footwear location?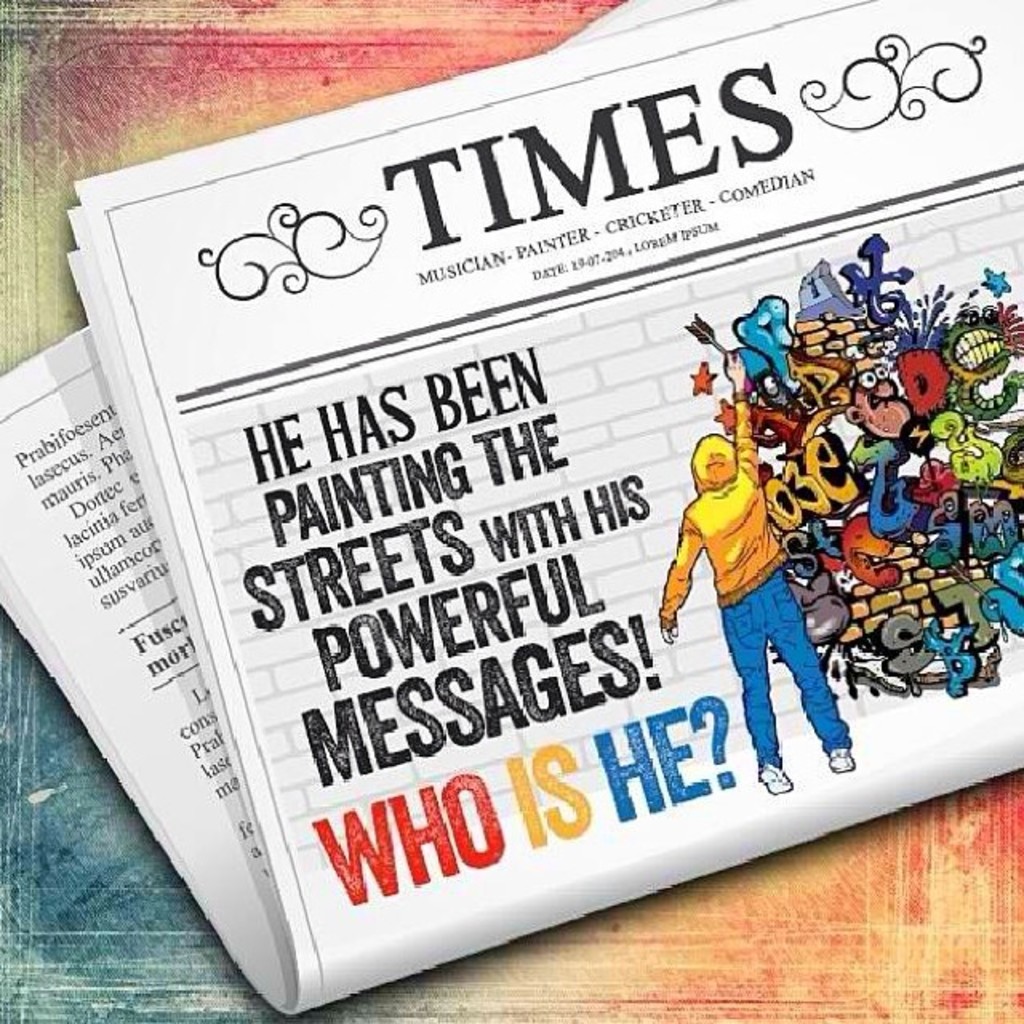
[x1=824, y1=754, x2=861, y2=773]
